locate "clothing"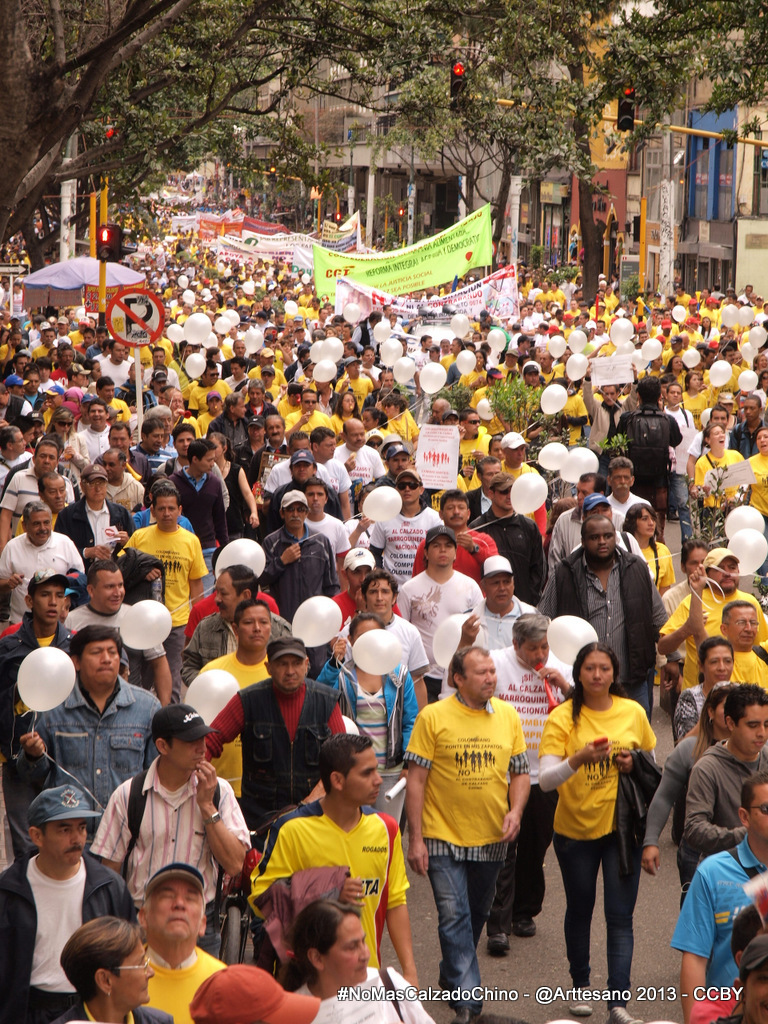
(left=2, top=849, right=142, bottom=1018)
